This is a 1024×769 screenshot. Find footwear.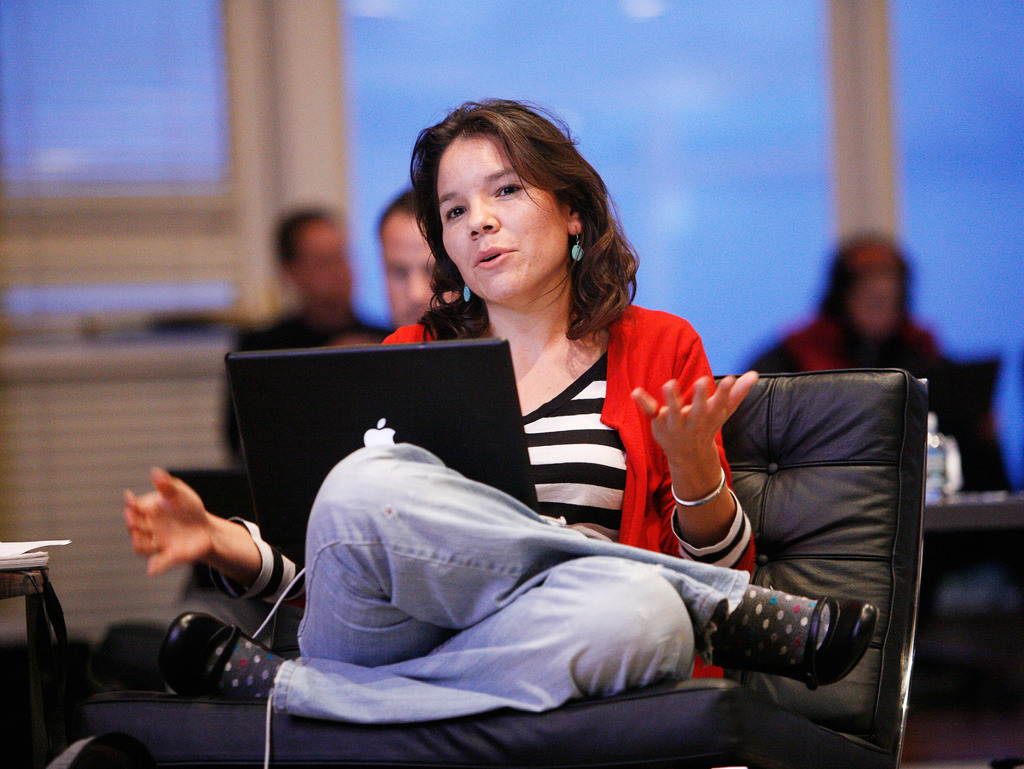
Bounding box: (788, 591, 881, 694).
